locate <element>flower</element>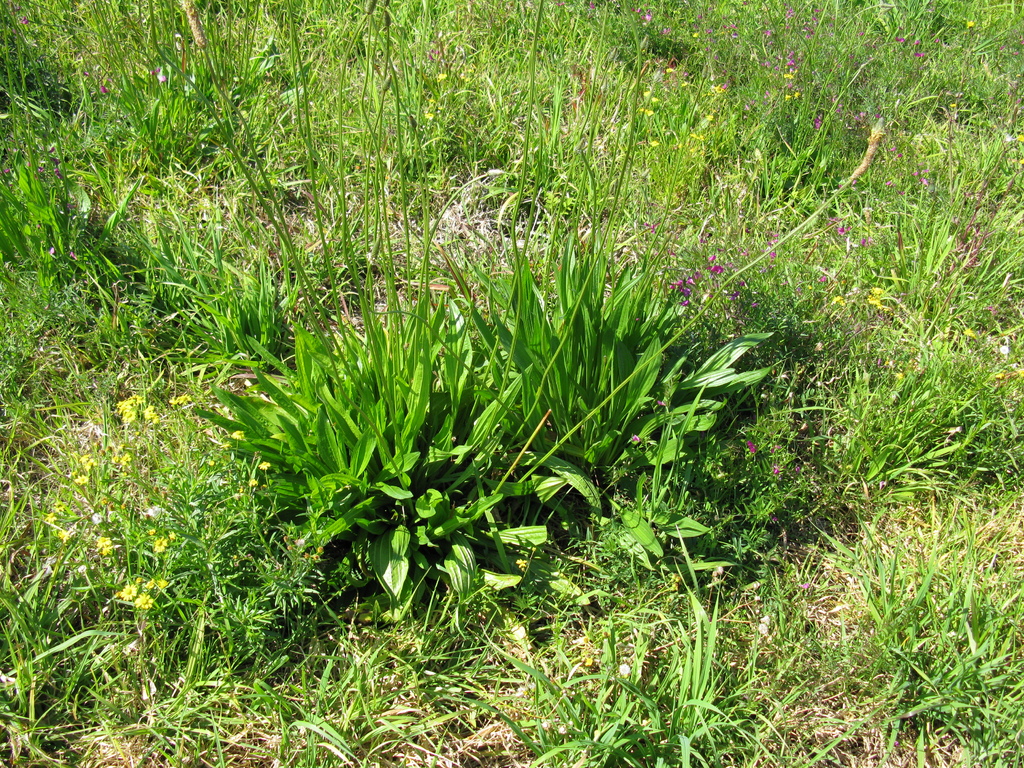
left=257, top=457, right=273, bottom=472
